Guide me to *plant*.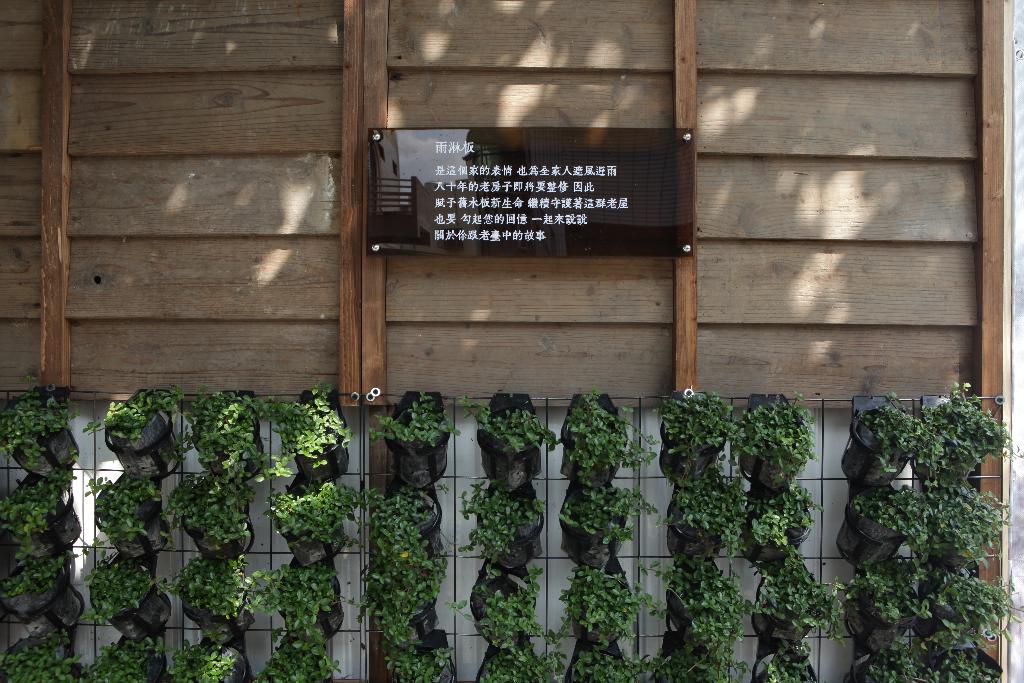
Guidance: (left=0, top=369, right=94, bottom=473).
